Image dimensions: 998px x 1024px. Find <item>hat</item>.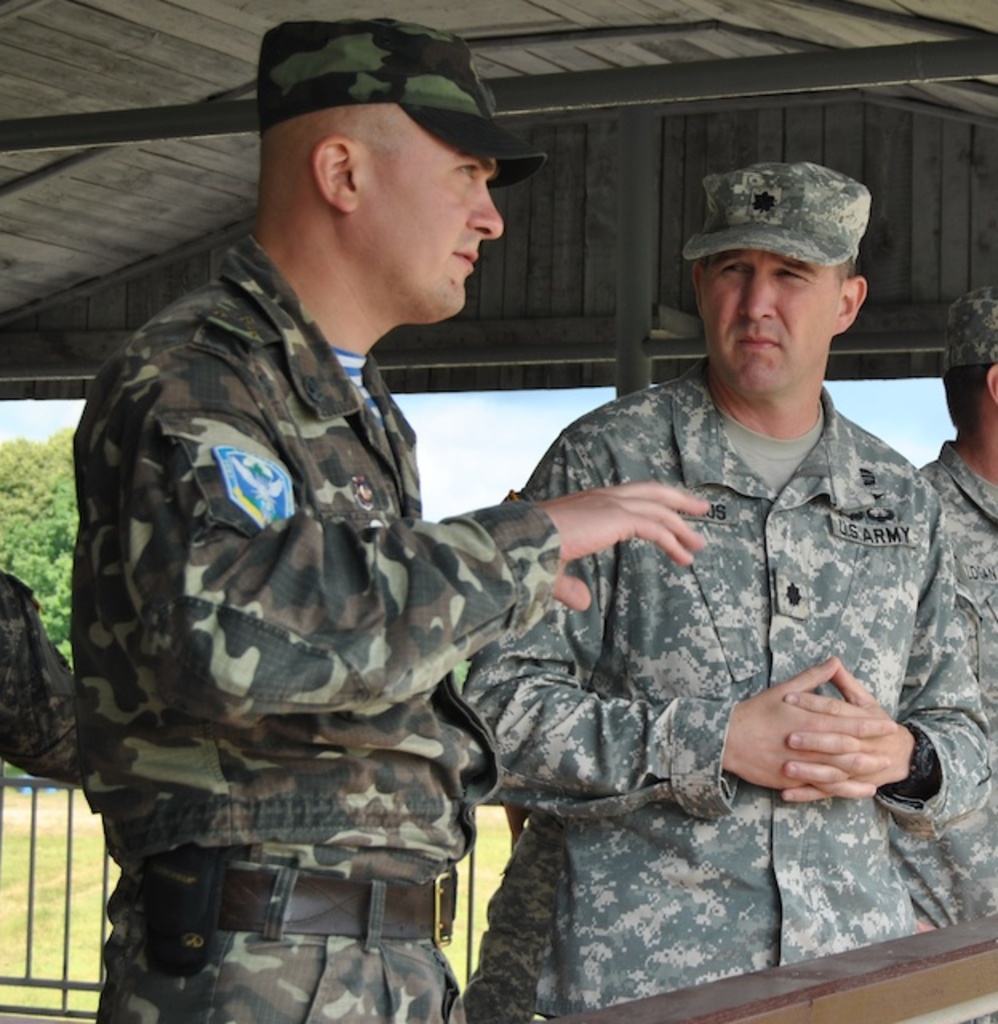
x1=254, y1=18, x2=545, y2=187.
